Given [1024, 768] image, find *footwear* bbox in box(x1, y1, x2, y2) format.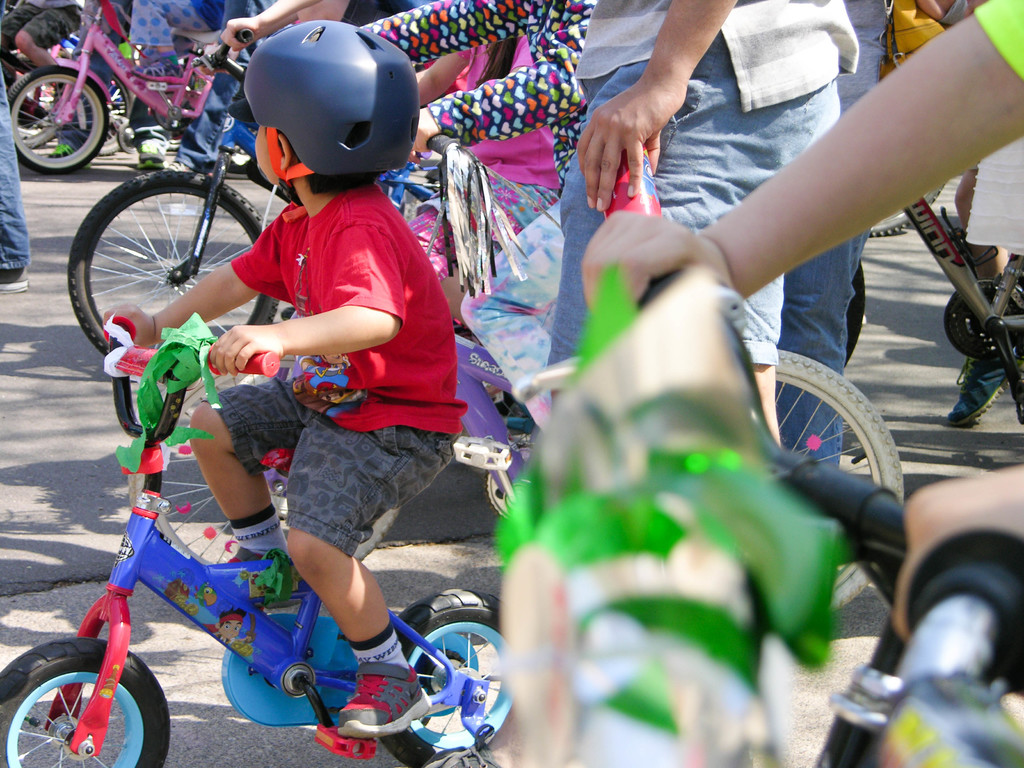
box(947, 330, 1009, 427).
